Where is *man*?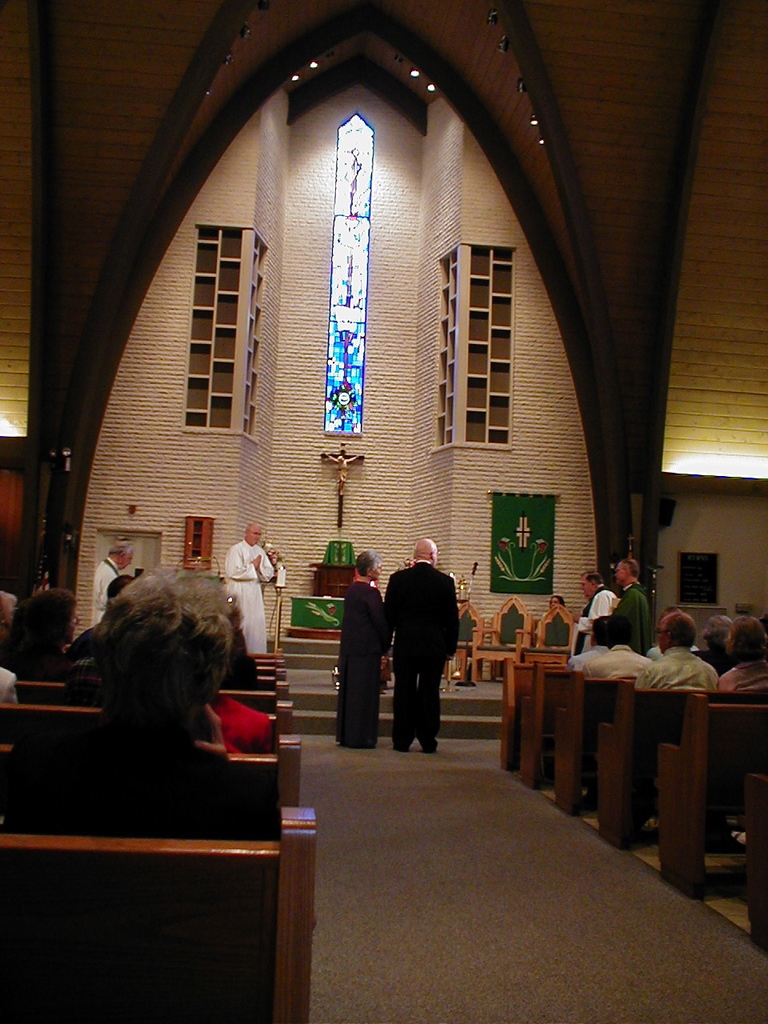
566:574:618:656.
